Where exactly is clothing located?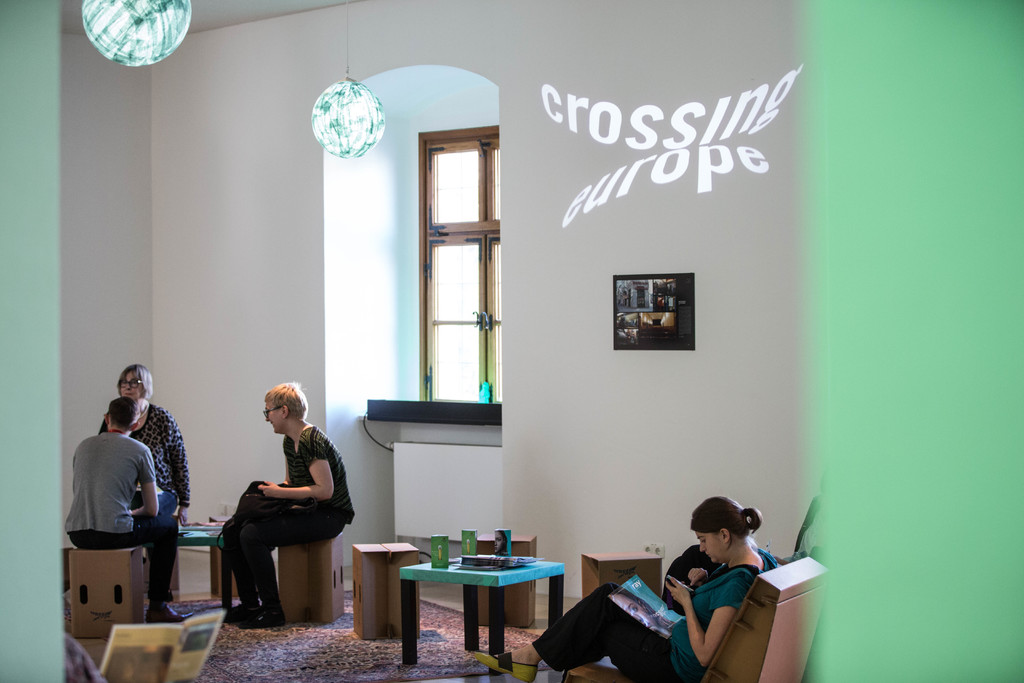
Its bounding box is region(534, 539, 779, 682).
